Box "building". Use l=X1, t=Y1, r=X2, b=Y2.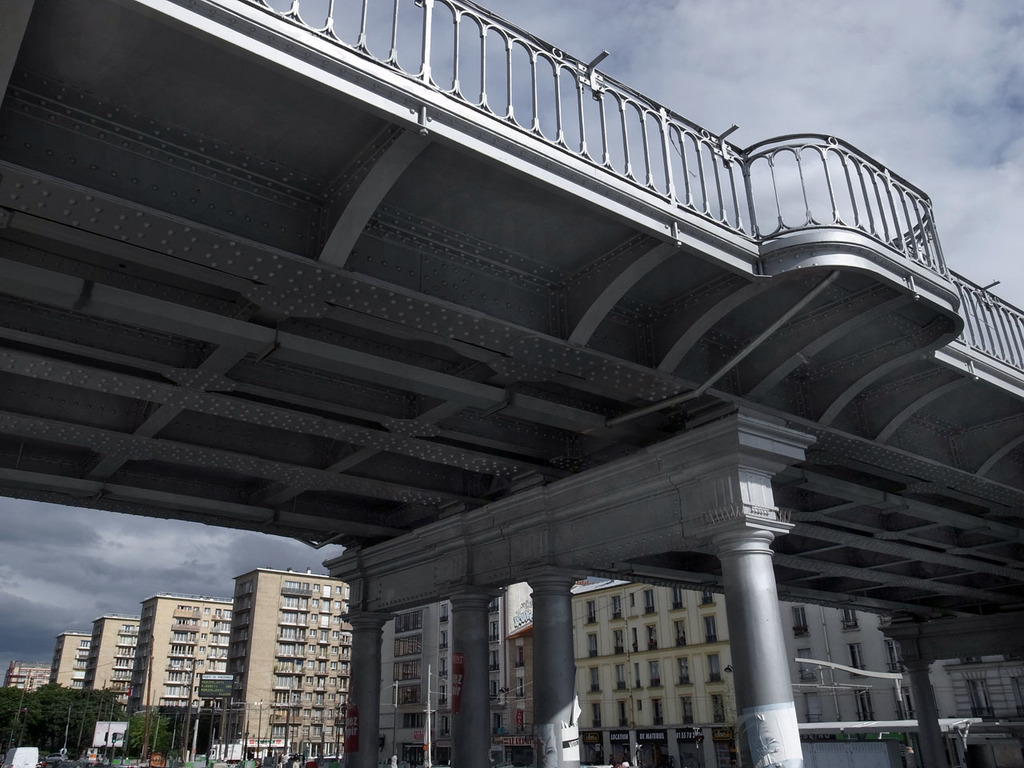
l=378, t=586, r=534, b=767.
